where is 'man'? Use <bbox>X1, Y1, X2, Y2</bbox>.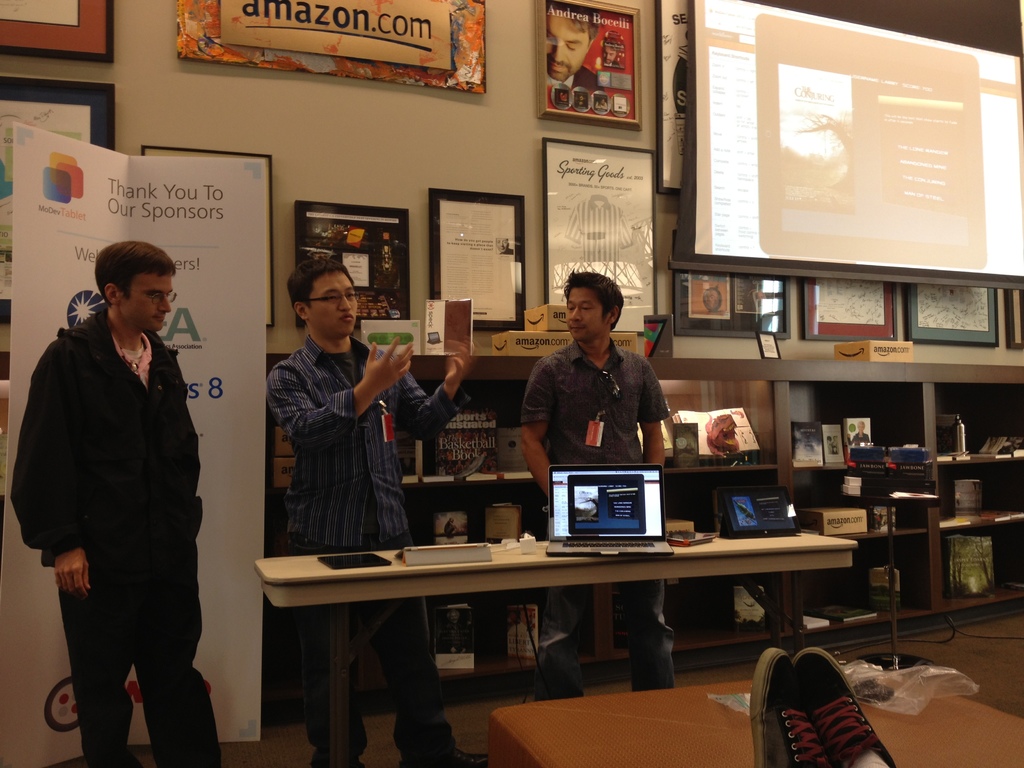
<bbox>513, 265, 678, 691</bbox>.
